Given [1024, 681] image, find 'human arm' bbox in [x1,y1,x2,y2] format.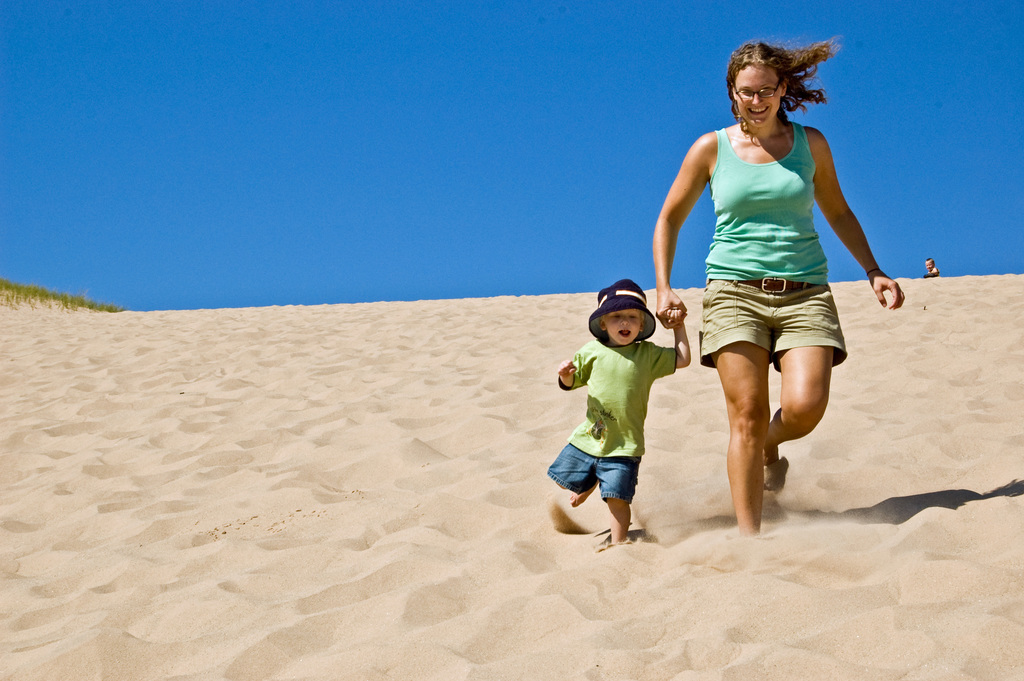
[555,340,588,389].
